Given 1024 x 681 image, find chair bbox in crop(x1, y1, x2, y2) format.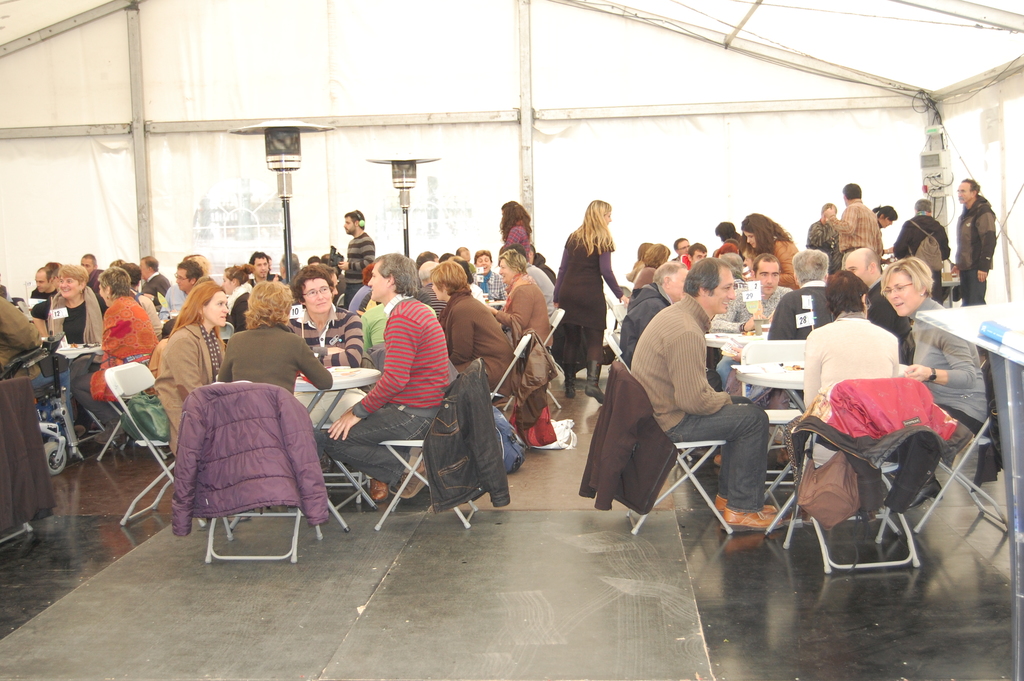
crop(105, 365, 220, 533).
